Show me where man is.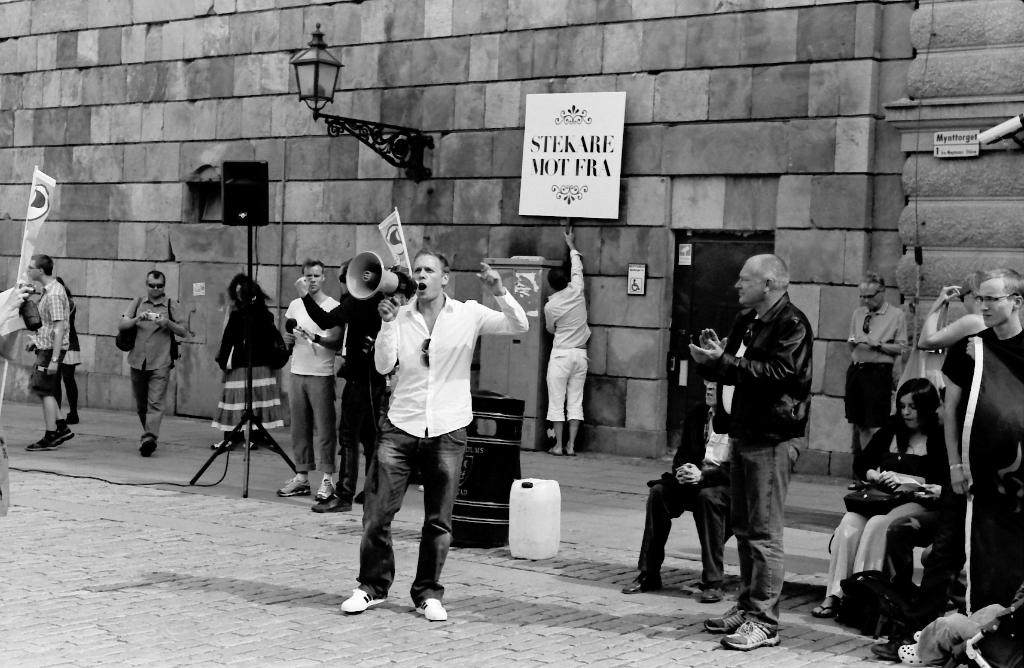
man is at pyautogui.locateOnScreen(115, 269, 191, 463).
